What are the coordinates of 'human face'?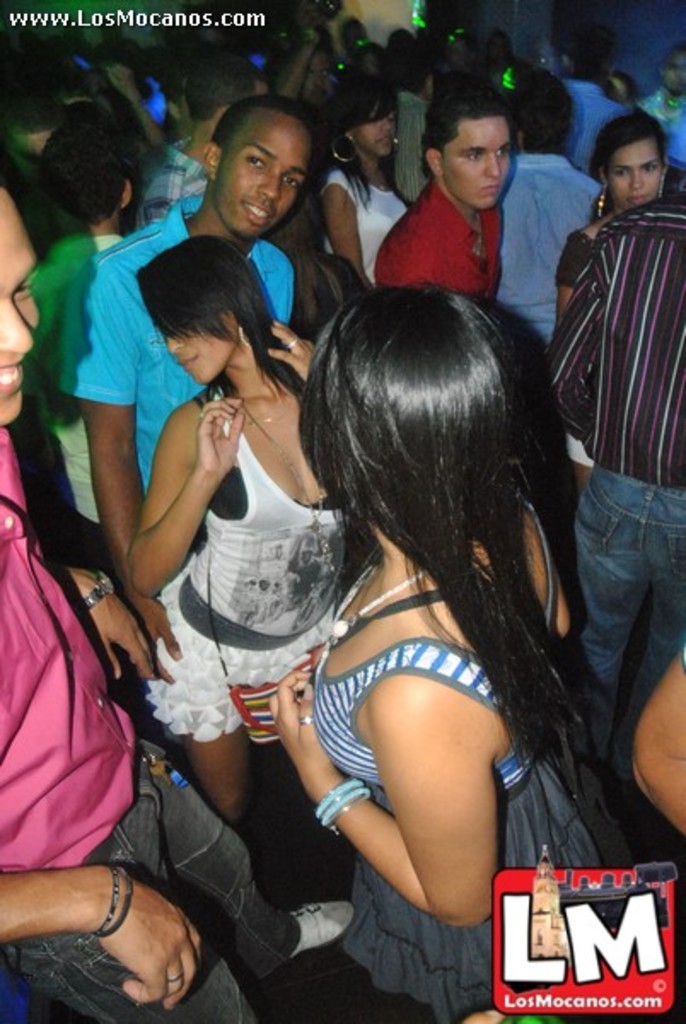
region(609, 140, 655, 207).
